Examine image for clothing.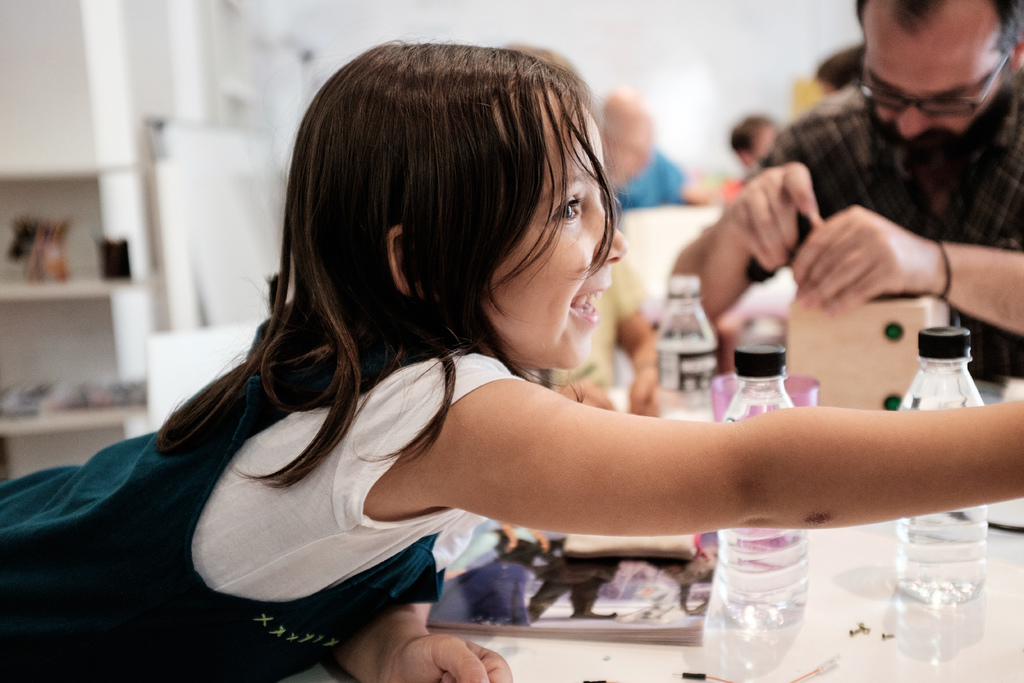
Examination result: detection(595, 151, 685, 204).
